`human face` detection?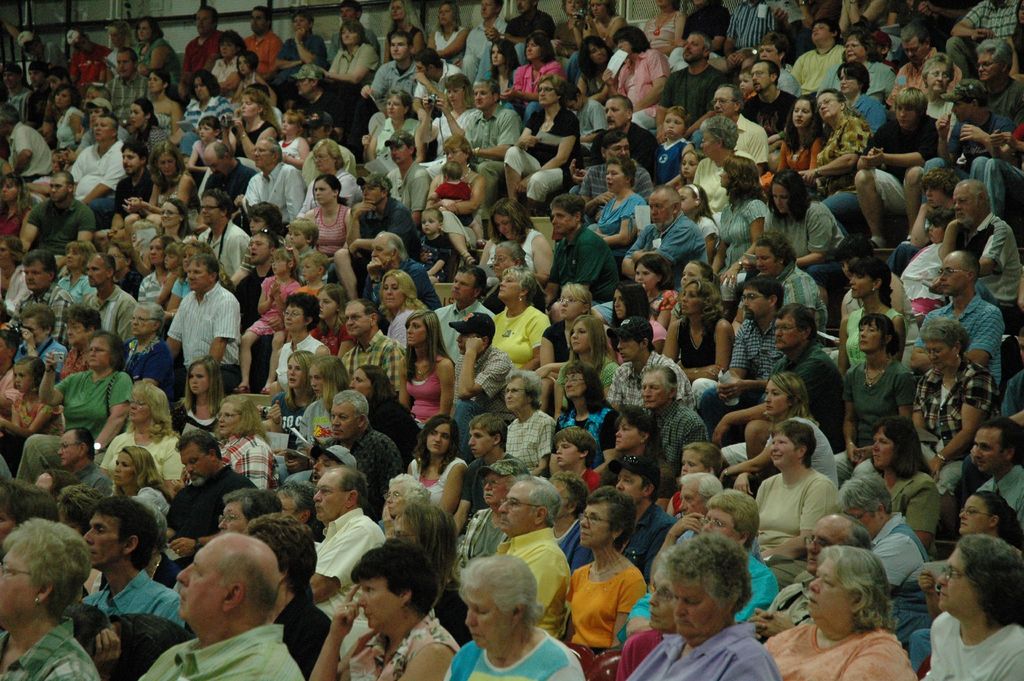
region(938, 256, 967, 292)
